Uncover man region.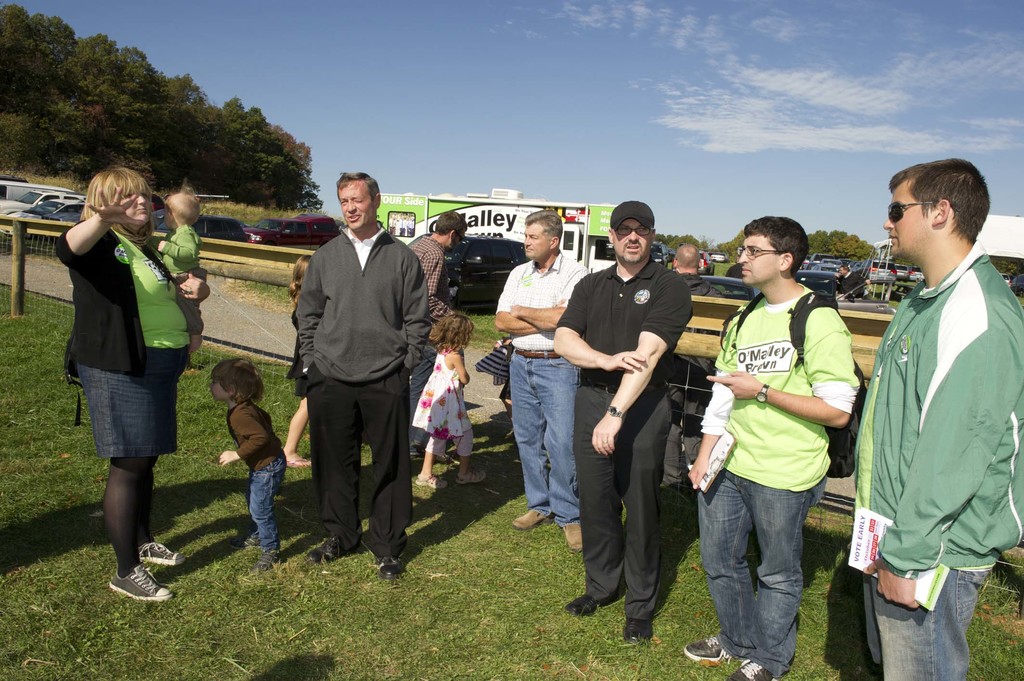
Uncovered: [x1=493, y1=207, x2=590, y2=554].
